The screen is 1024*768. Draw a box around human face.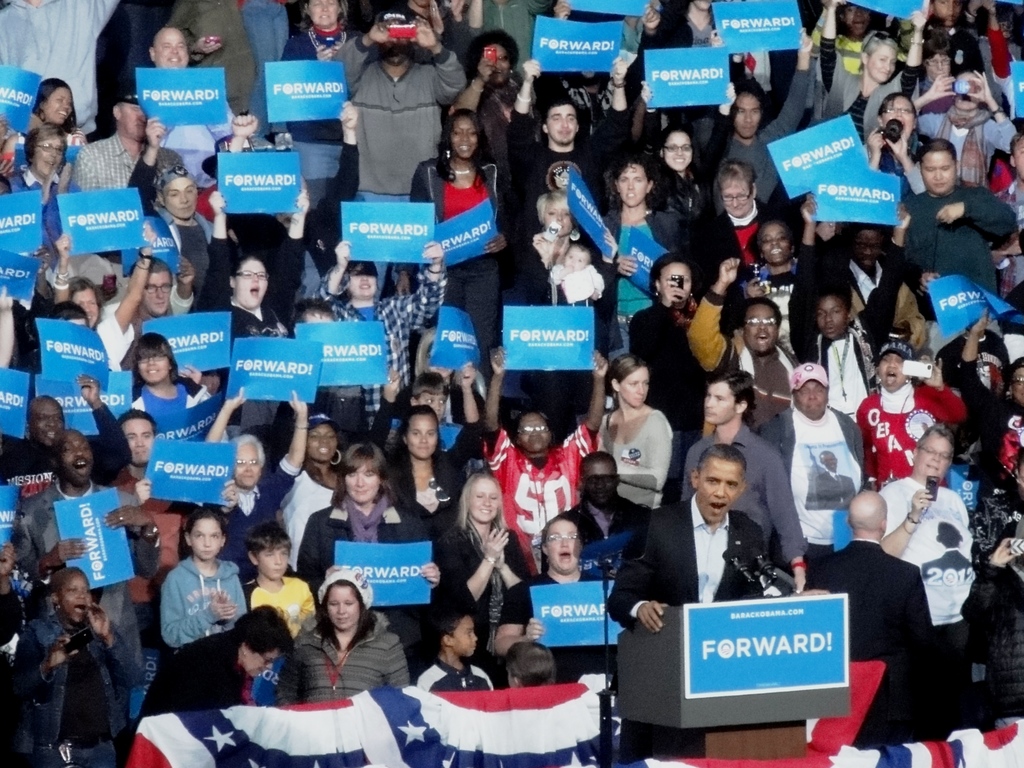
<box>116,417,157,464</box>.
